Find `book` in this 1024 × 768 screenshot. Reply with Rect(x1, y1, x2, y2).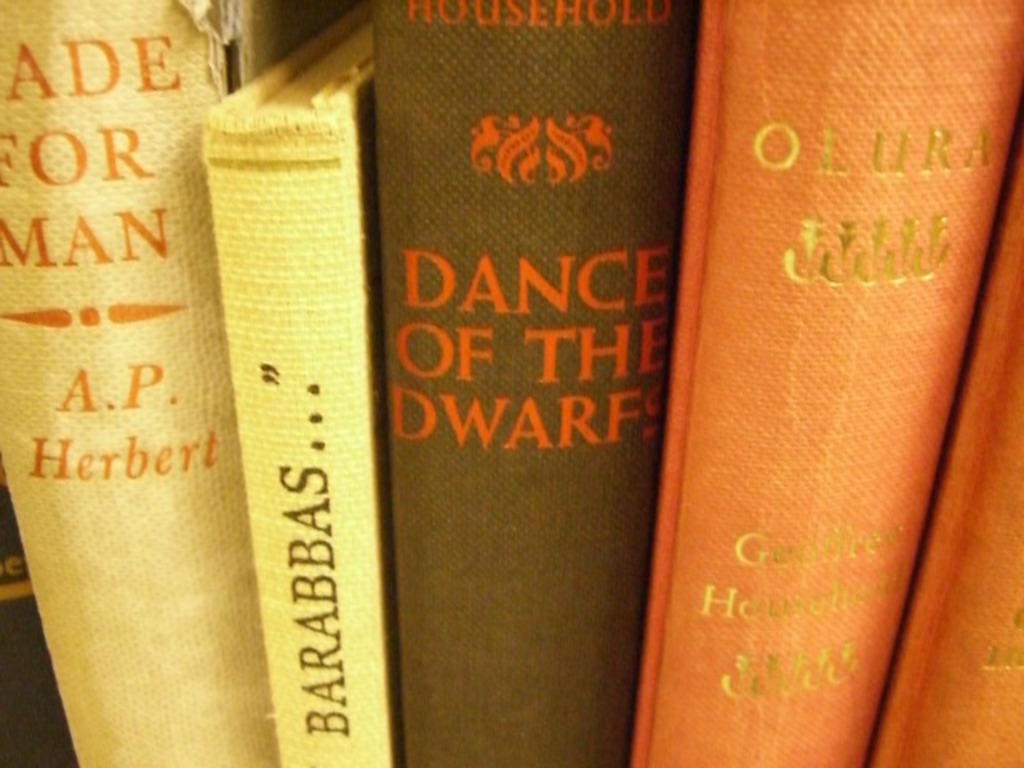
Rect(206, 0, 387, 766).
